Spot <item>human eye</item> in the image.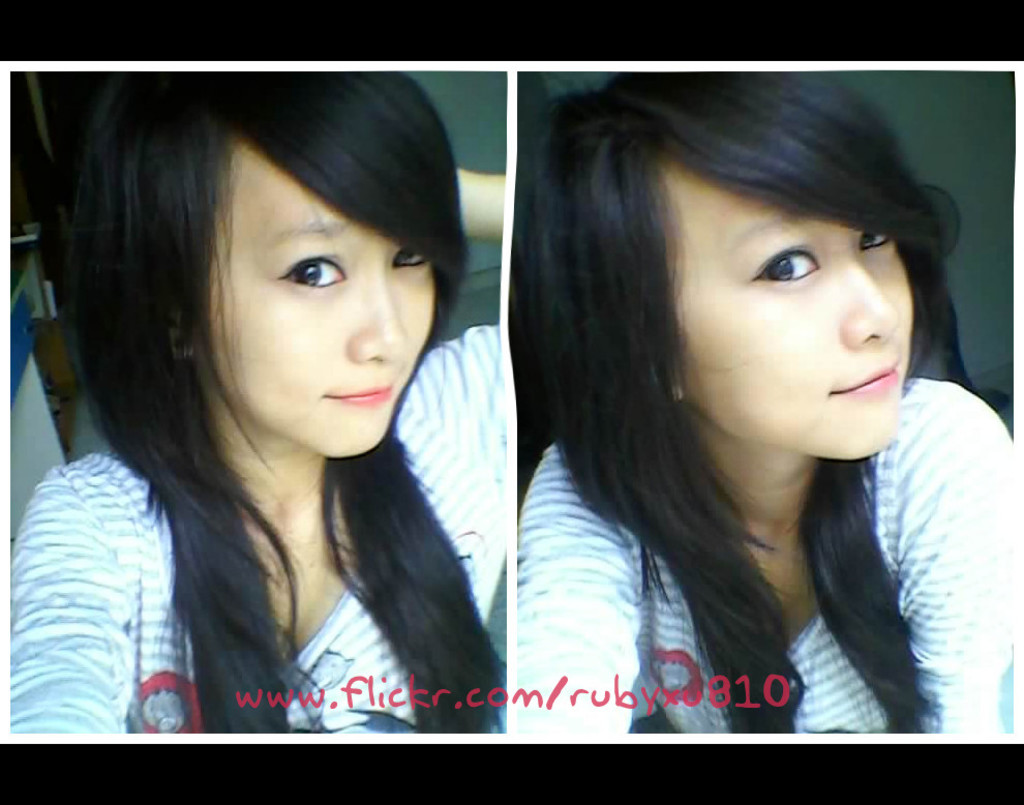
<item>human eye</item> found at 856 229 898 260.
